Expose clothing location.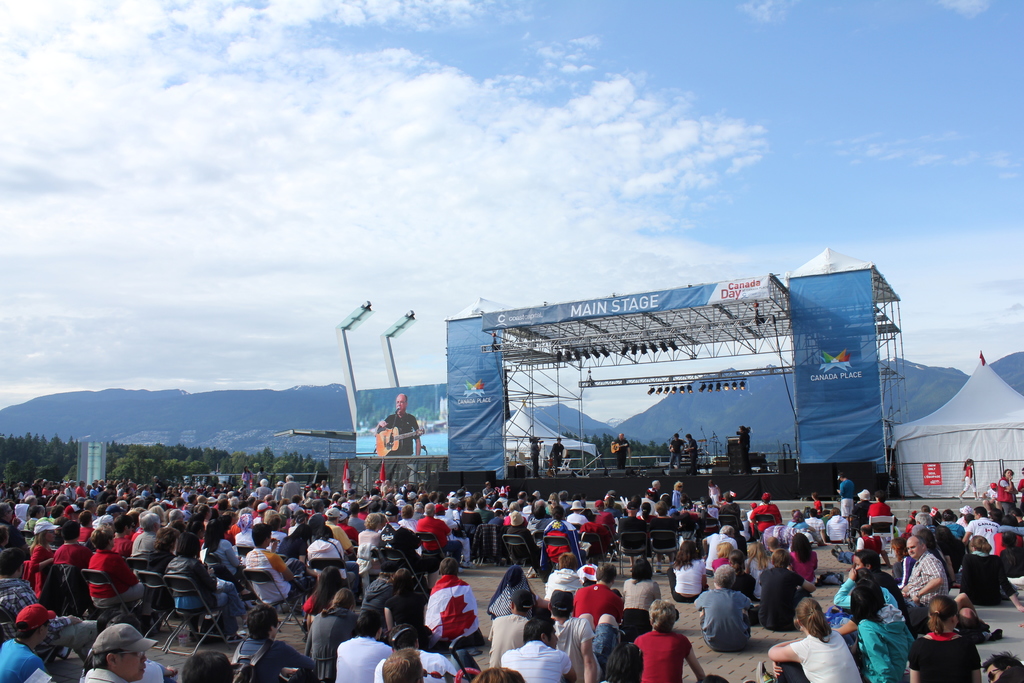
Exposed at (328, 522, 354, 545).
